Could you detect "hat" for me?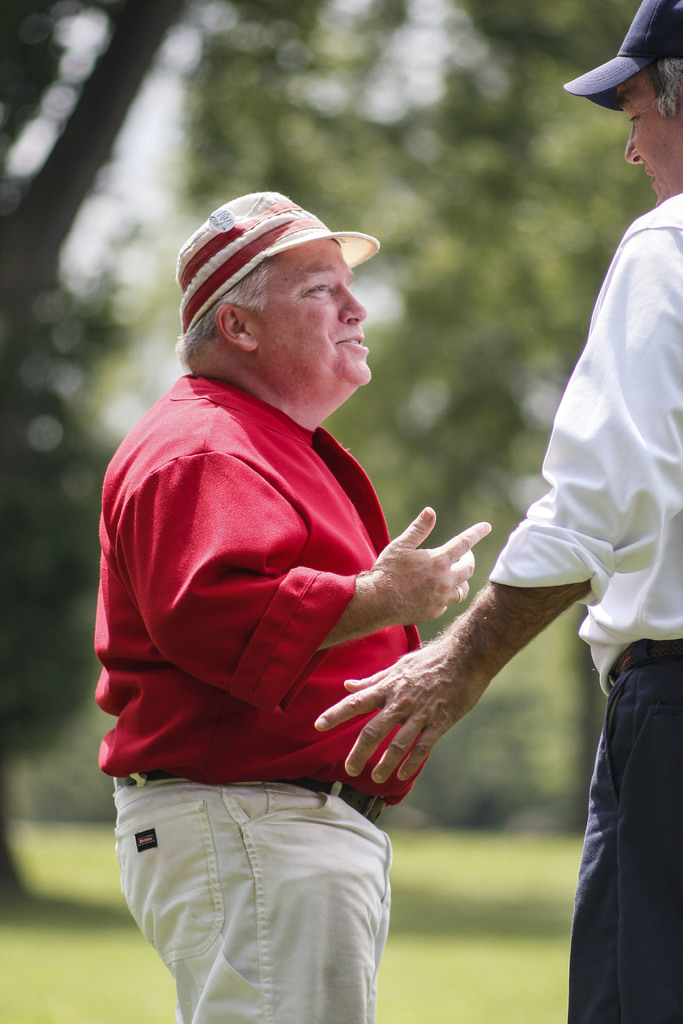
Detection result: 561:0:682:116.
